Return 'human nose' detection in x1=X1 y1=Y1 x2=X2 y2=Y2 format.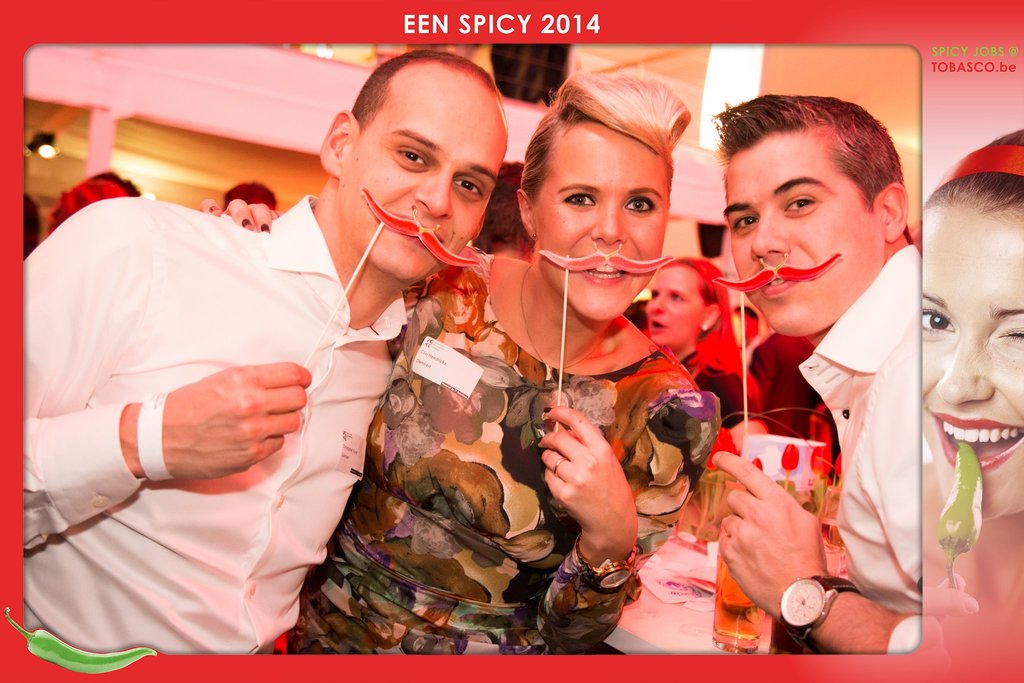
x1=754 y1=212 x2=790 y2=257.
